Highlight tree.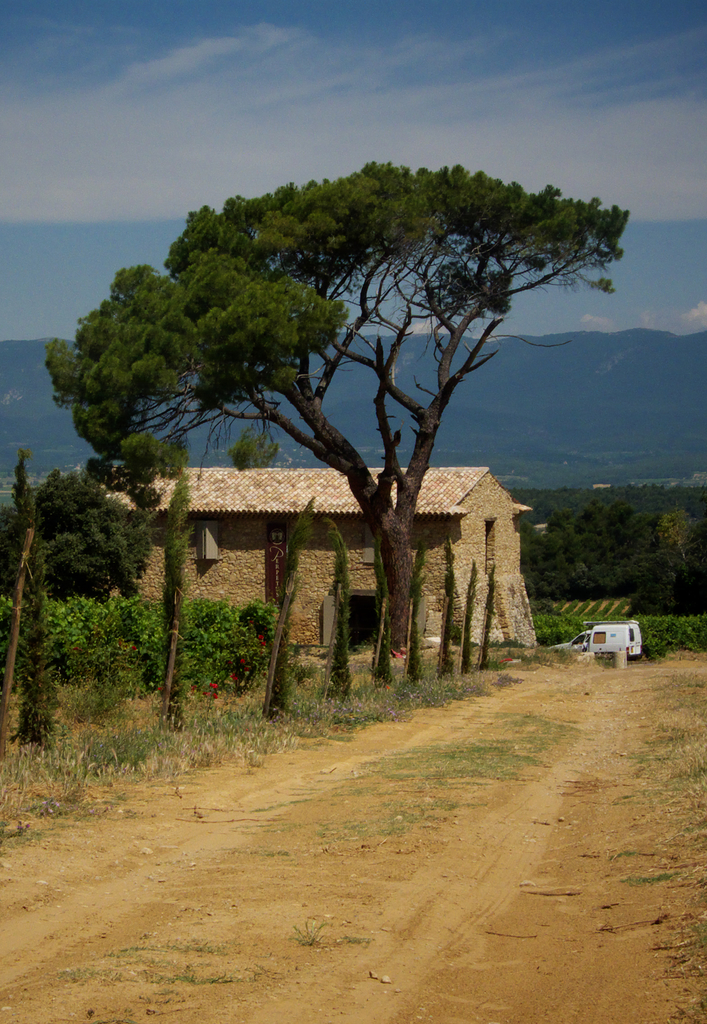
Highlighted region: select_region(0, 457, 159, 758).
